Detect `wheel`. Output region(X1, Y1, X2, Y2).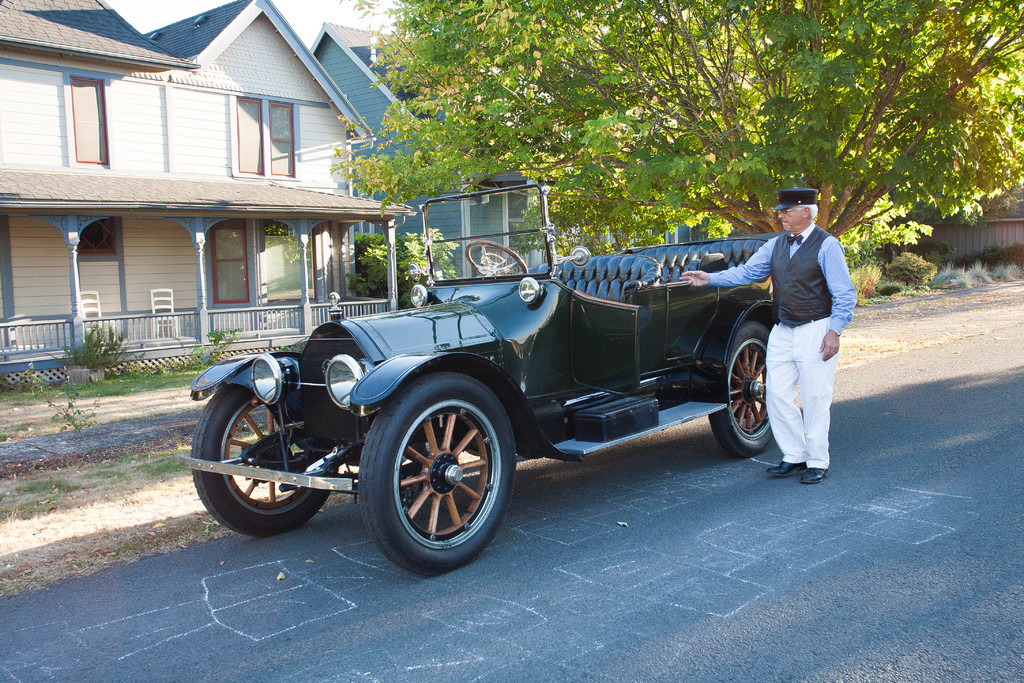
region(708, 322, 770, 448).
